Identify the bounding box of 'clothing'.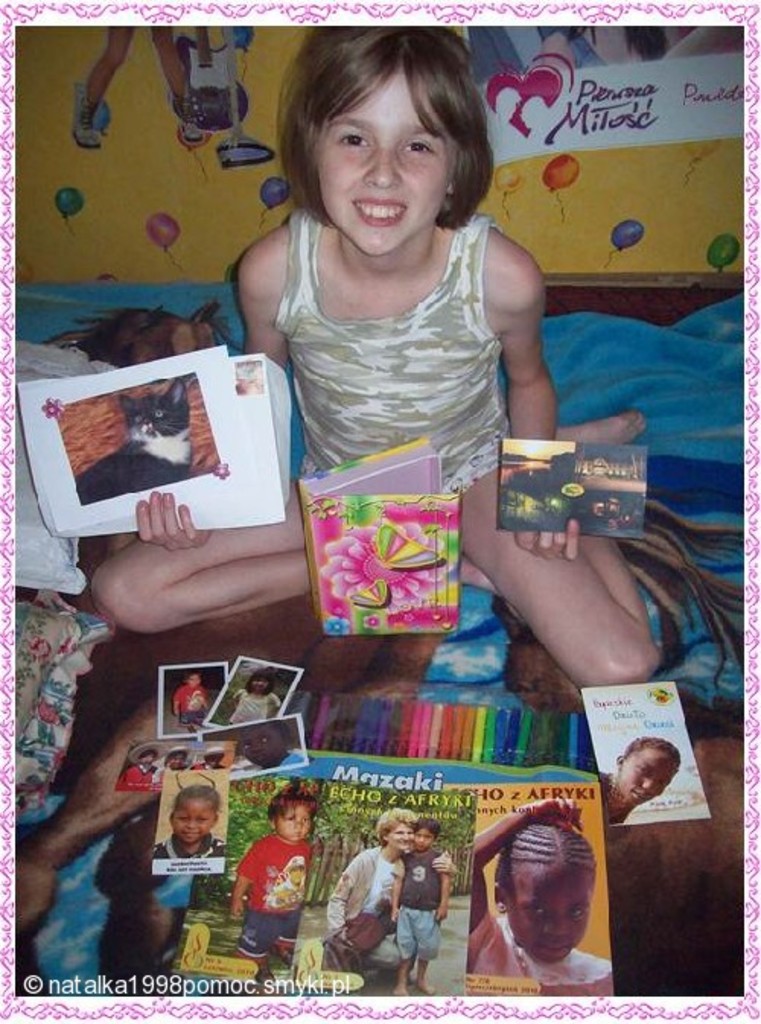
pyautogui.locateOnScreen(170, 682, 207, 721).
